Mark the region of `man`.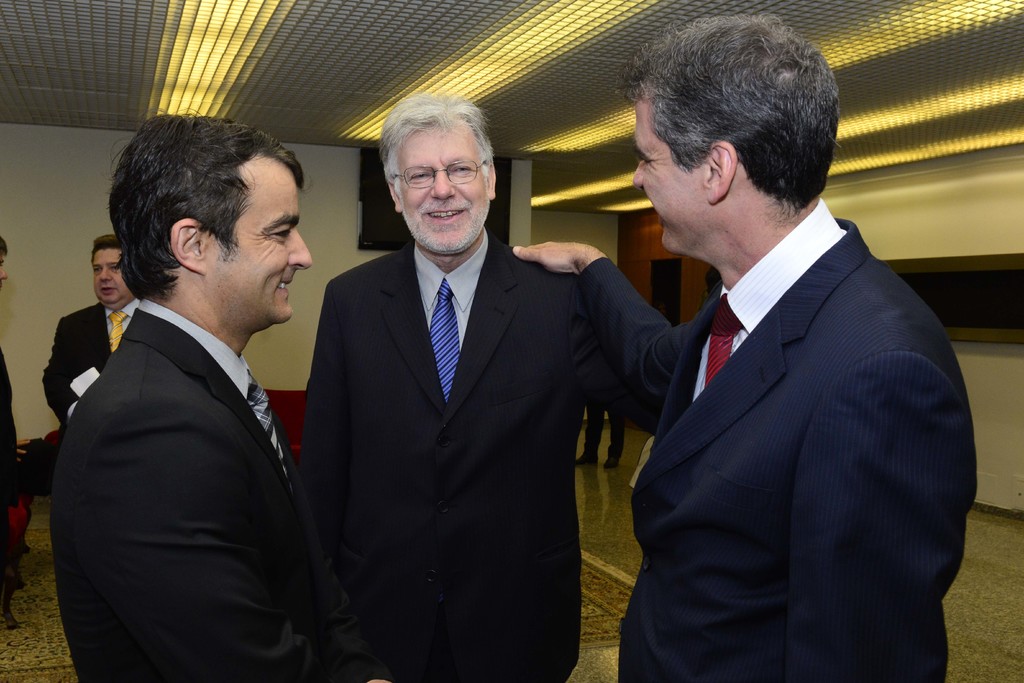
Region: 48, 113, 346, 682.
